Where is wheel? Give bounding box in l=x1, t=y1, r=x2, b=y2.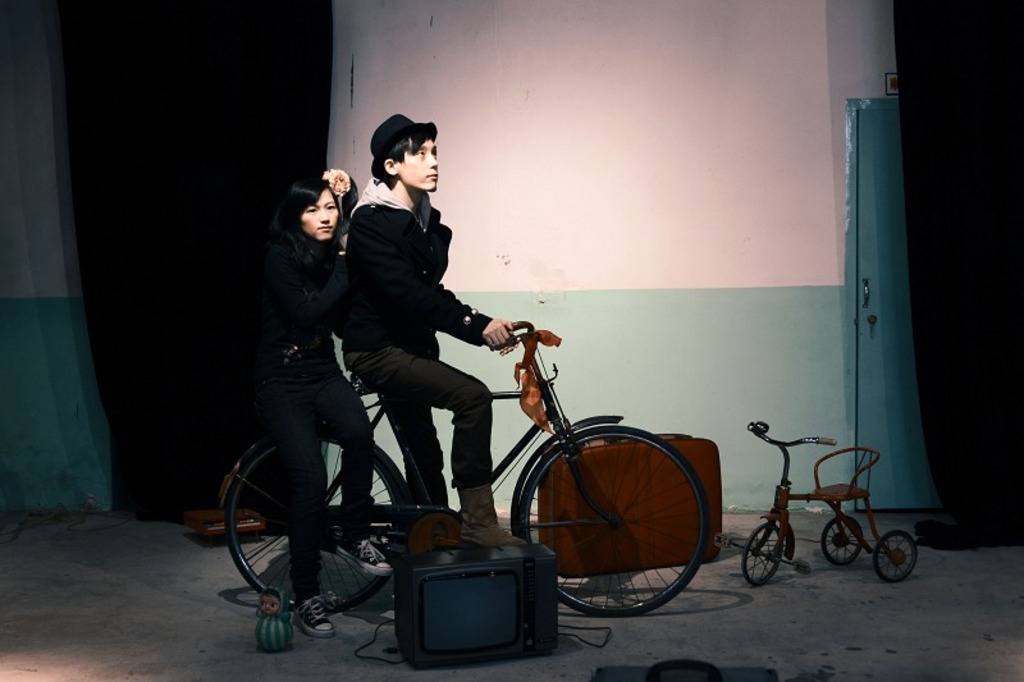
l=820, t=517, r=865, b=568.
